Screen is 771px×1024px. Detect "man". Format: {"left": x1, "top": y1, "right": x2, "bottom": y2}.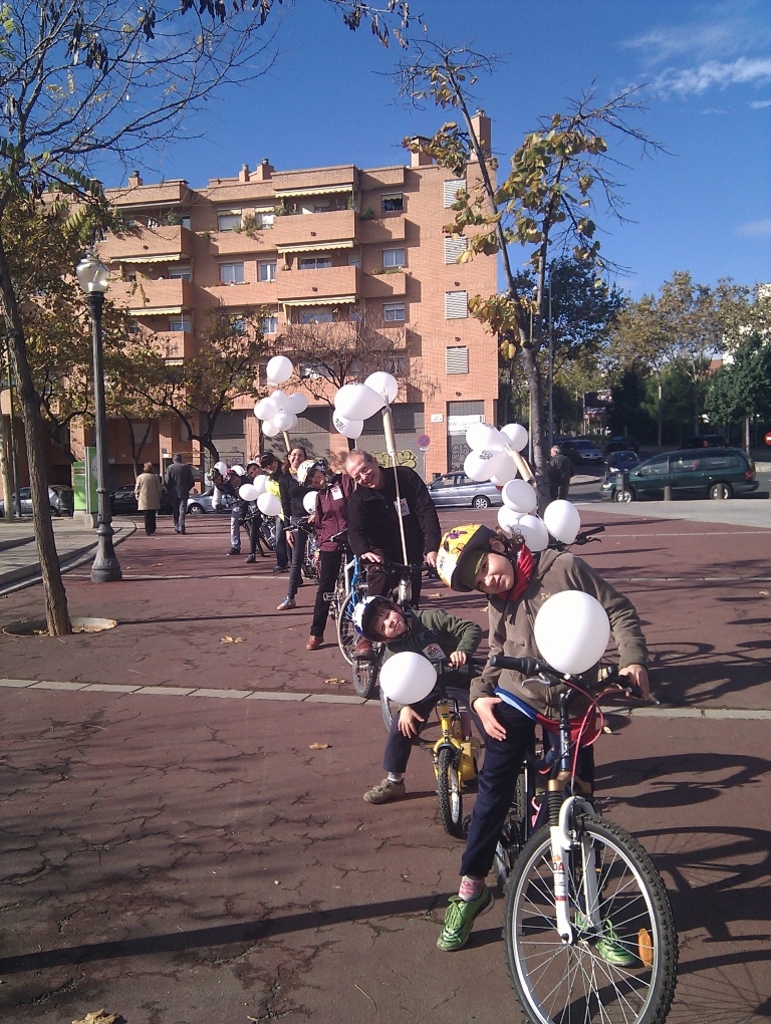
{"left": 343, "top": 452, "right": 453, "bottom": 663}.
